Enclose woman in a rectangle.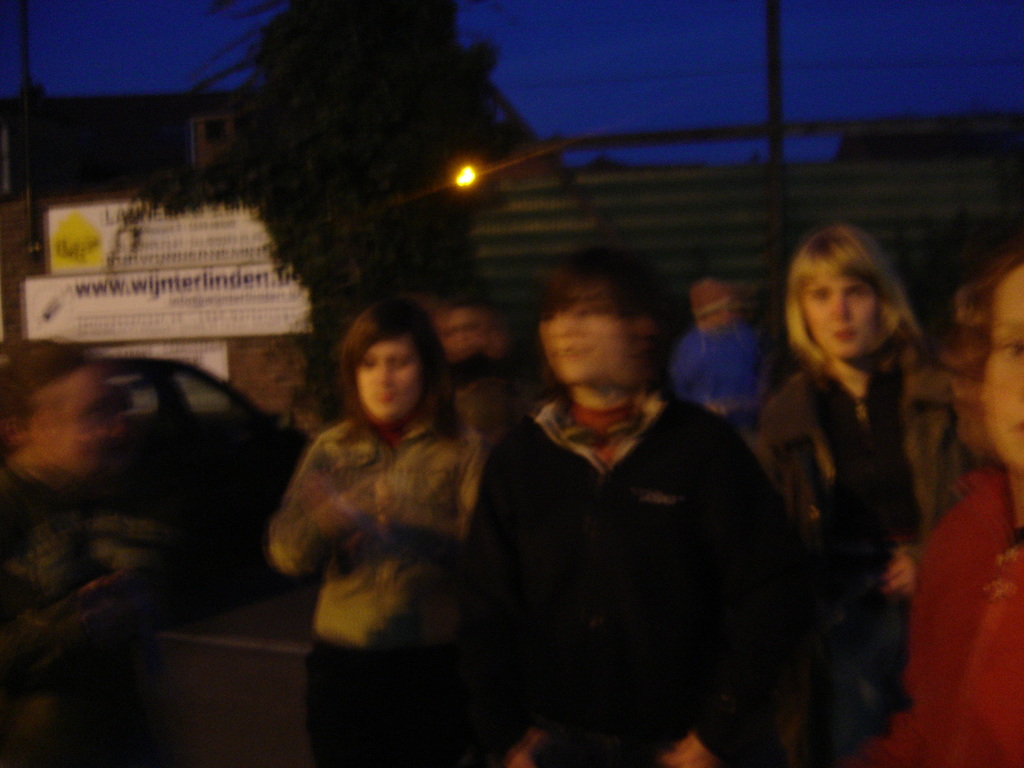
bbox(735, 207, 977, 737).
